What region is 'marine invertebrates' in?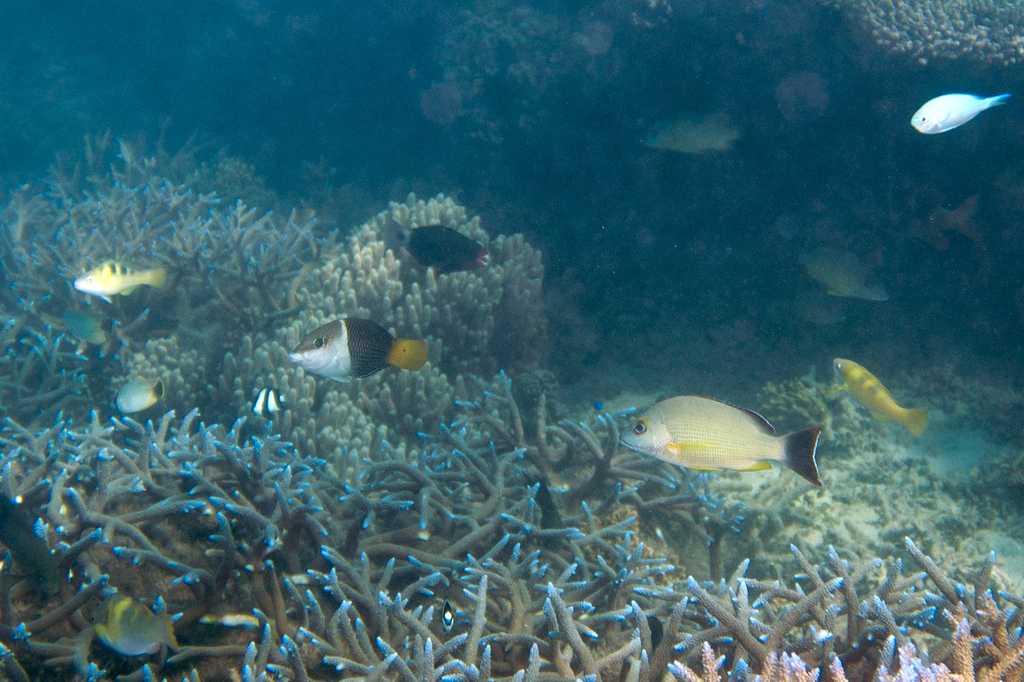
crop(9, 399, 738, 681).
